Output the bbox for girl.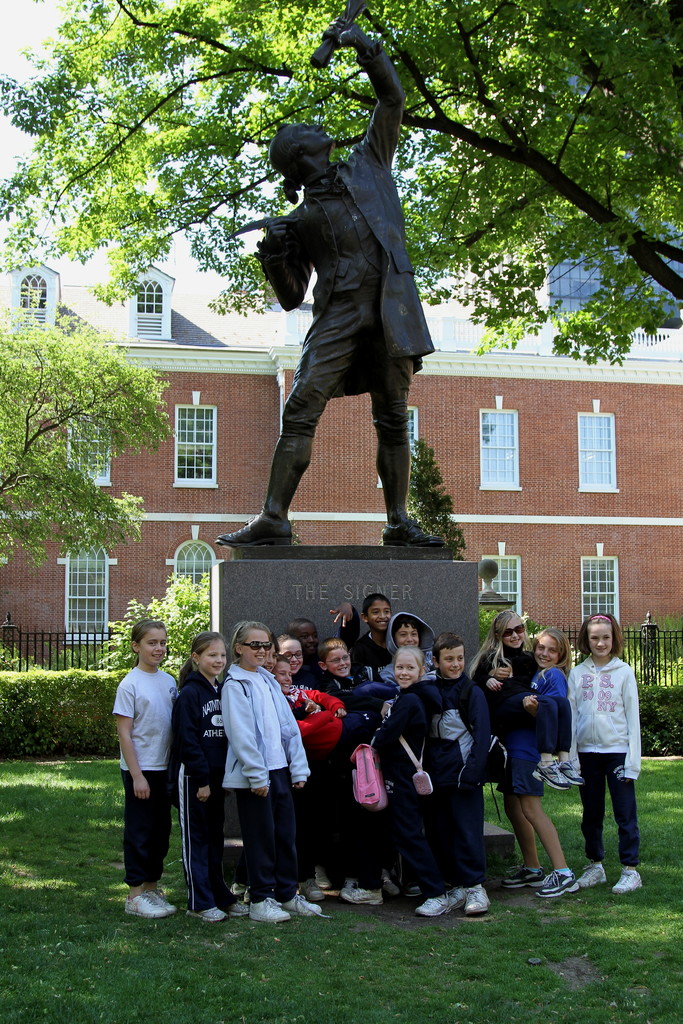
box(110, 618, 181, 922).
